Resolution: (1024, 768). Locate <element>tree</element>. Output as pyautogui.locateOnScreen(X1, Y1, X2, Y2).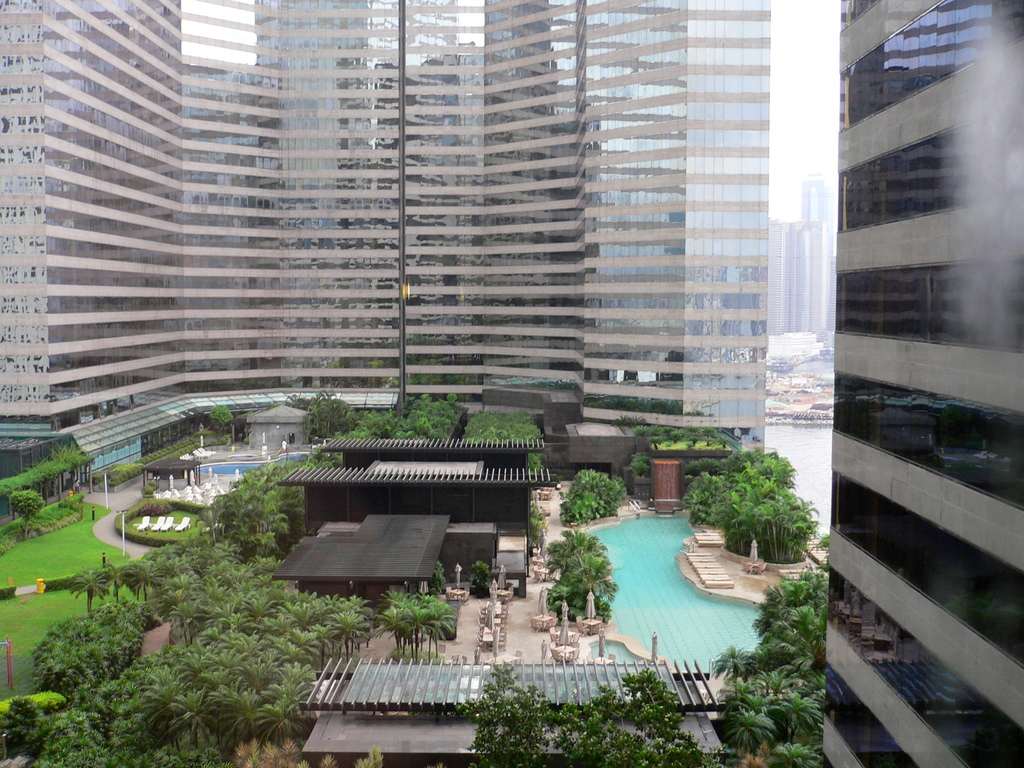
pyautogui.locateOnScreen(41, 647, 223, 767).
